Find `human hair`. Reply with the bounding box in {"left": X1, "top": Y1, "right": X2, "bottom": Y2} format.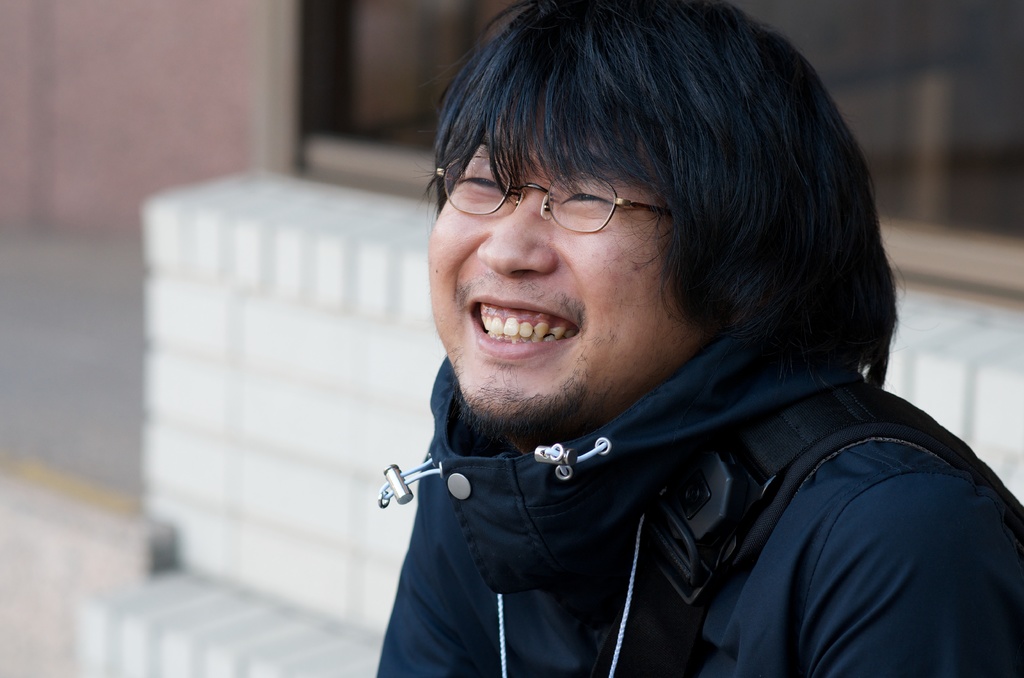
{"left": 404, "top": 0, "right": 873, "bottom": 405}.
